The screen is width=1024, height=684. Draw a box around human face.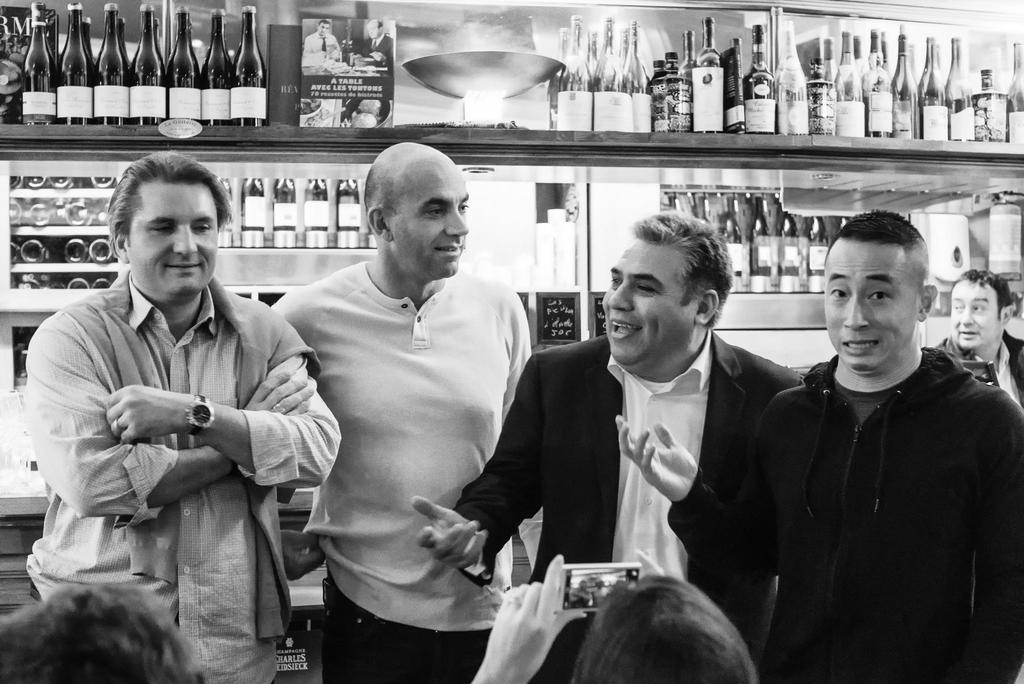
950:282:1003:350.
